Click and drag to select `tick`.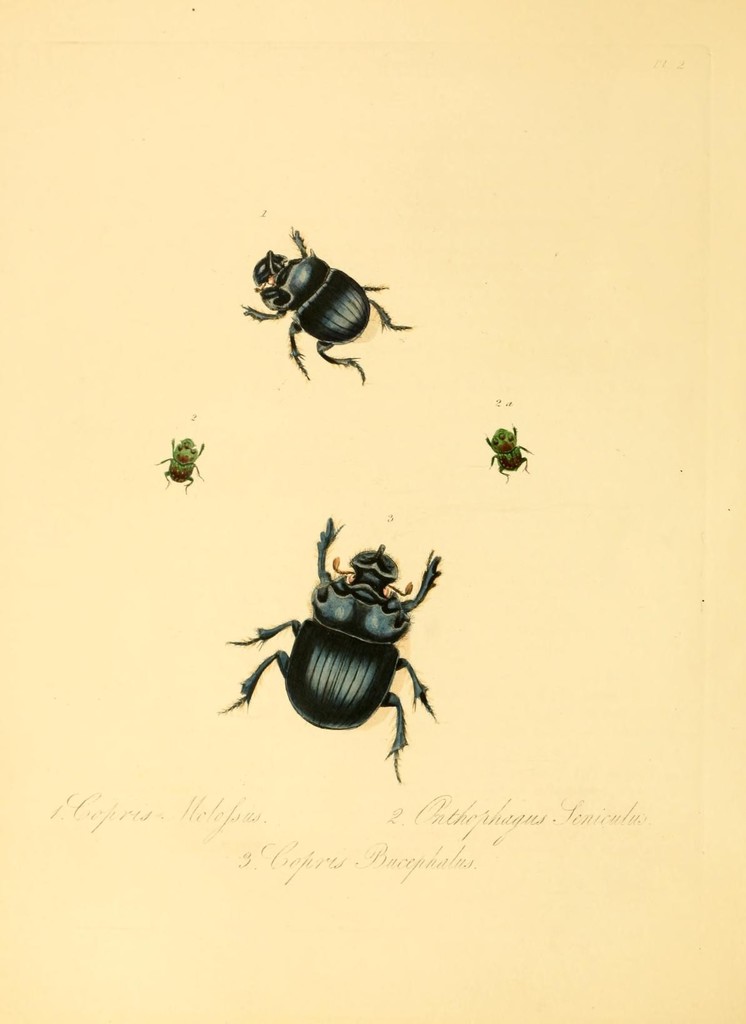
Selection: pyautogui.locateOnScreen(239, 221, 411, 385).
